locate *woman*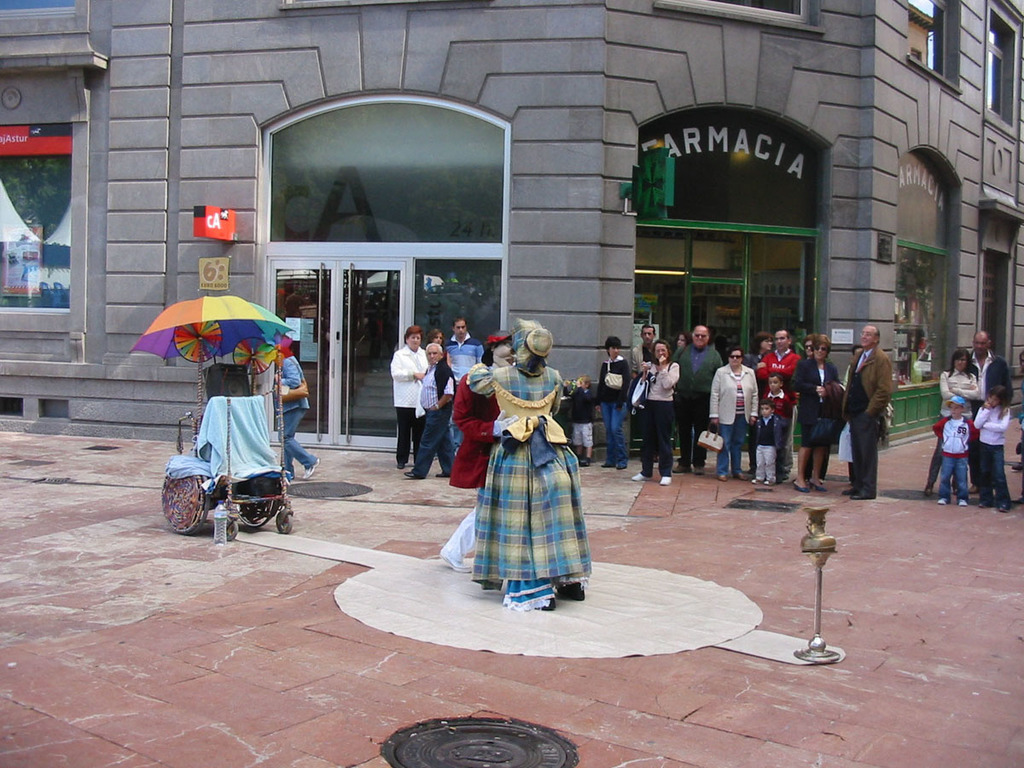
<bbox>930, 348, 978, 499</bbox>
